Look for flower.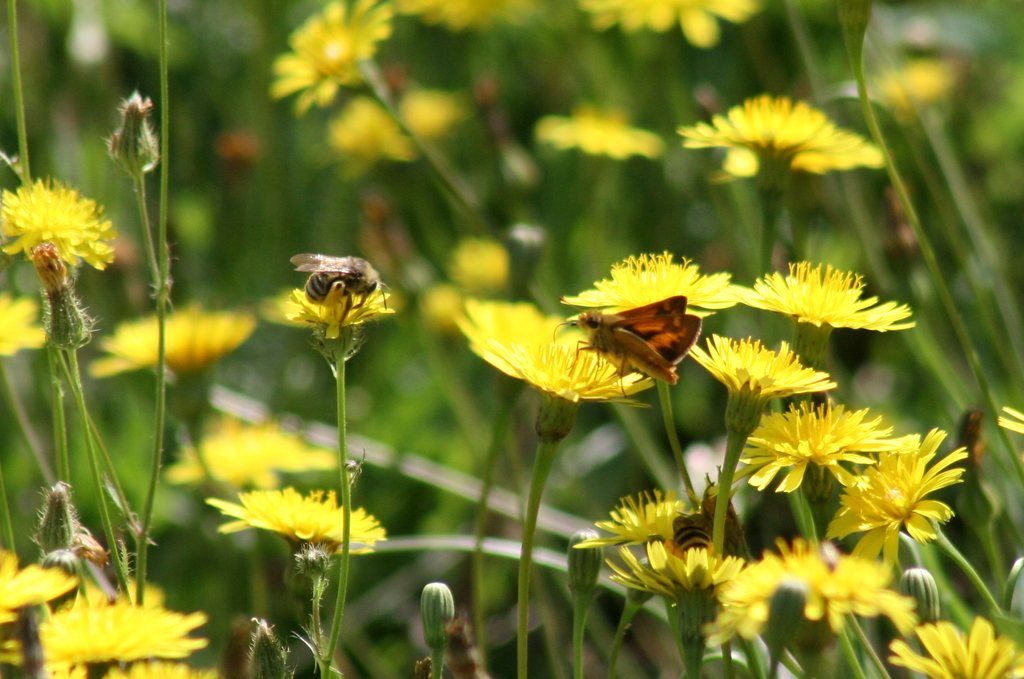
Found: bbox=(268, 0, 395, 113).
